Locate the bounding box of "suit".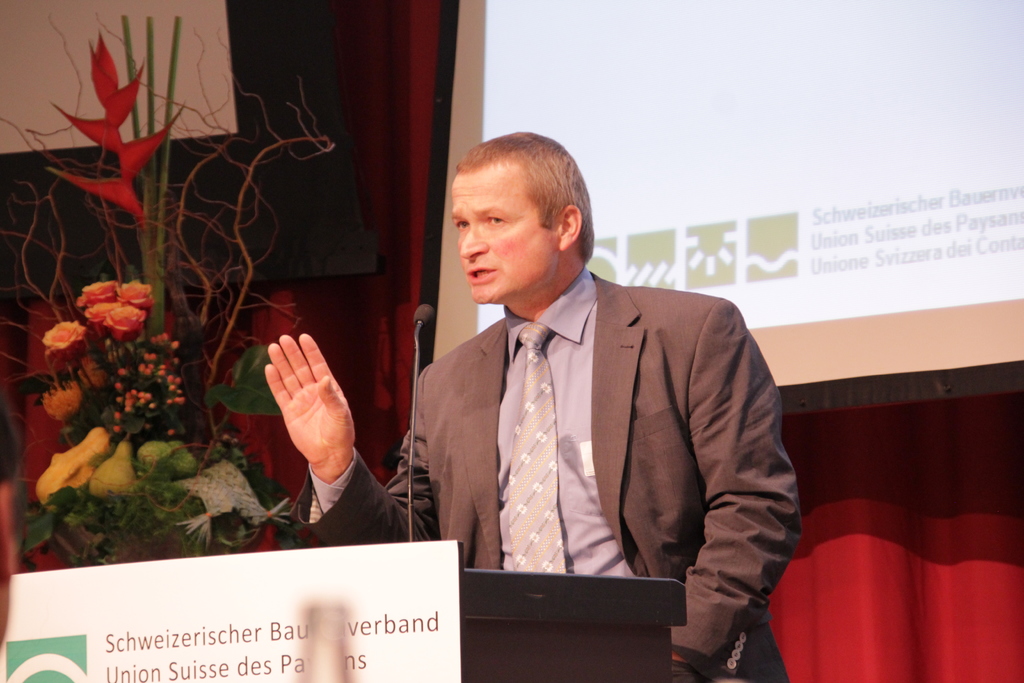
Bounding box: 383,188,708,591.
